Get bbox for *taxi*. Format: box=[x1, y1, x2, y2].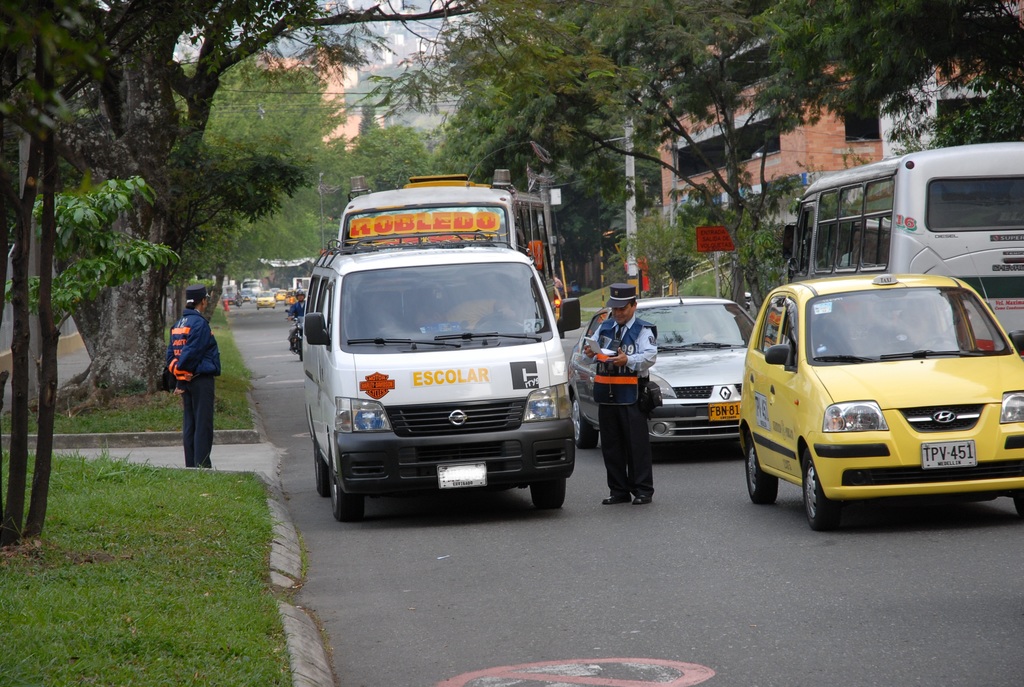
box=[252, 289, 275, 312].
